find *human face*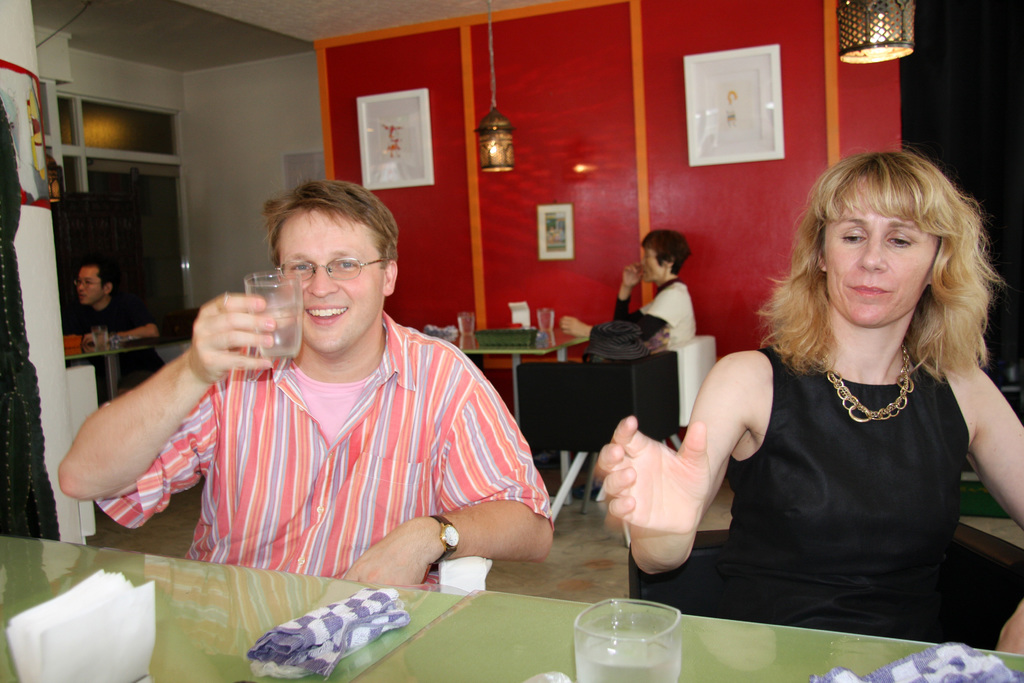
<bbox>76, 268, 104, 306</bbox>
